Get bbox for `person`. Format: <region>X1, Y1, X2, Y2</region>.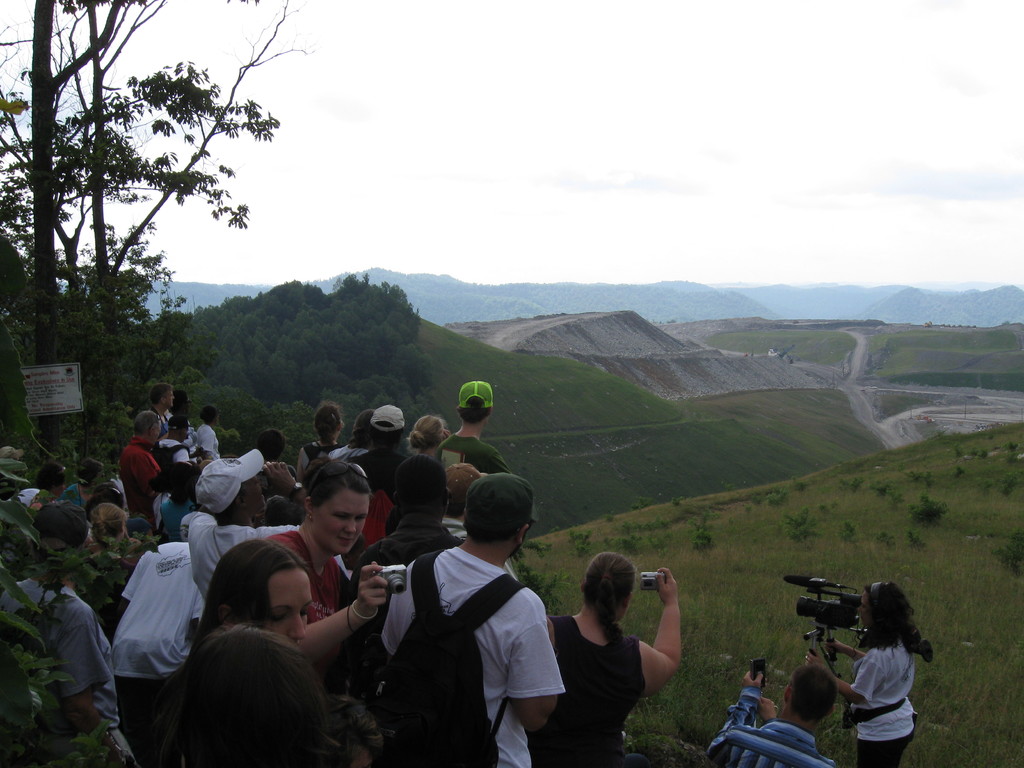
<region>708, 658, 847, 767</region>.
